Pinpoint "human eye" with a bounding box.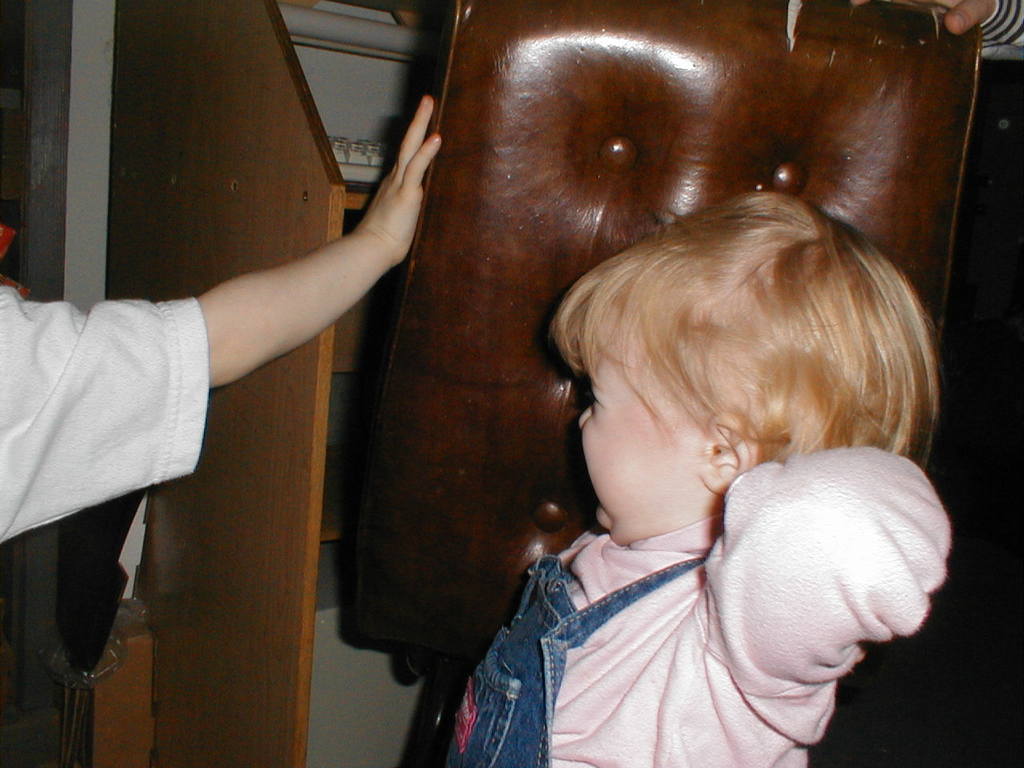
crop(589, 383, 595, 410).
